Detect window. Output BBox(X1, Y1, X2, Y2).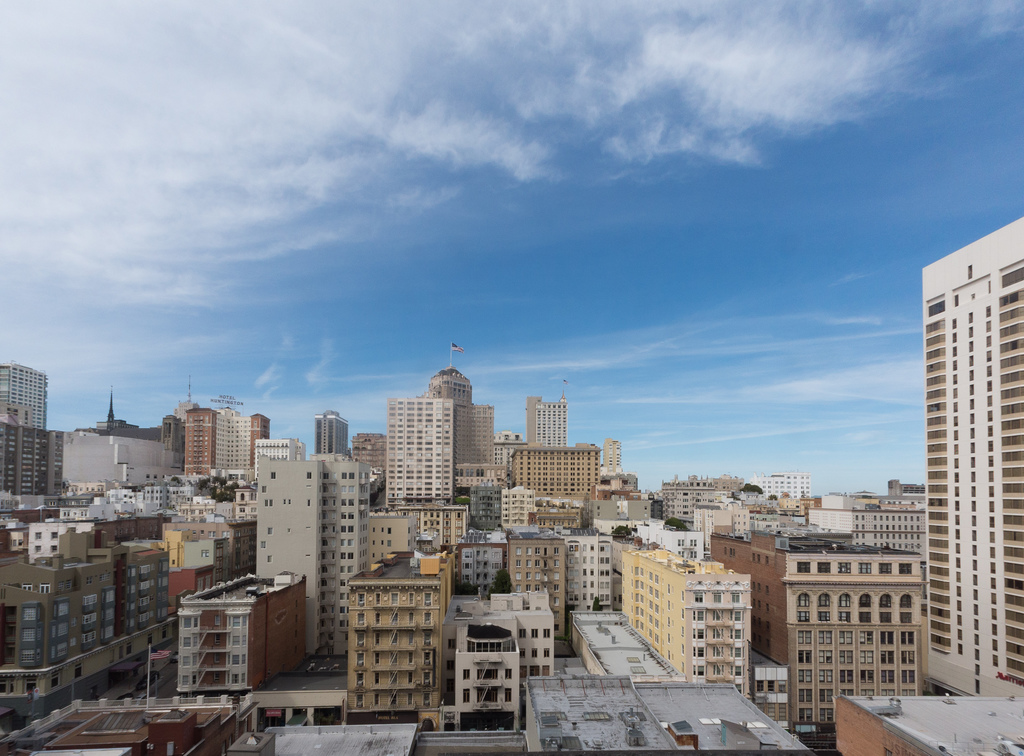
BBox(465, 689, 470, 701).
